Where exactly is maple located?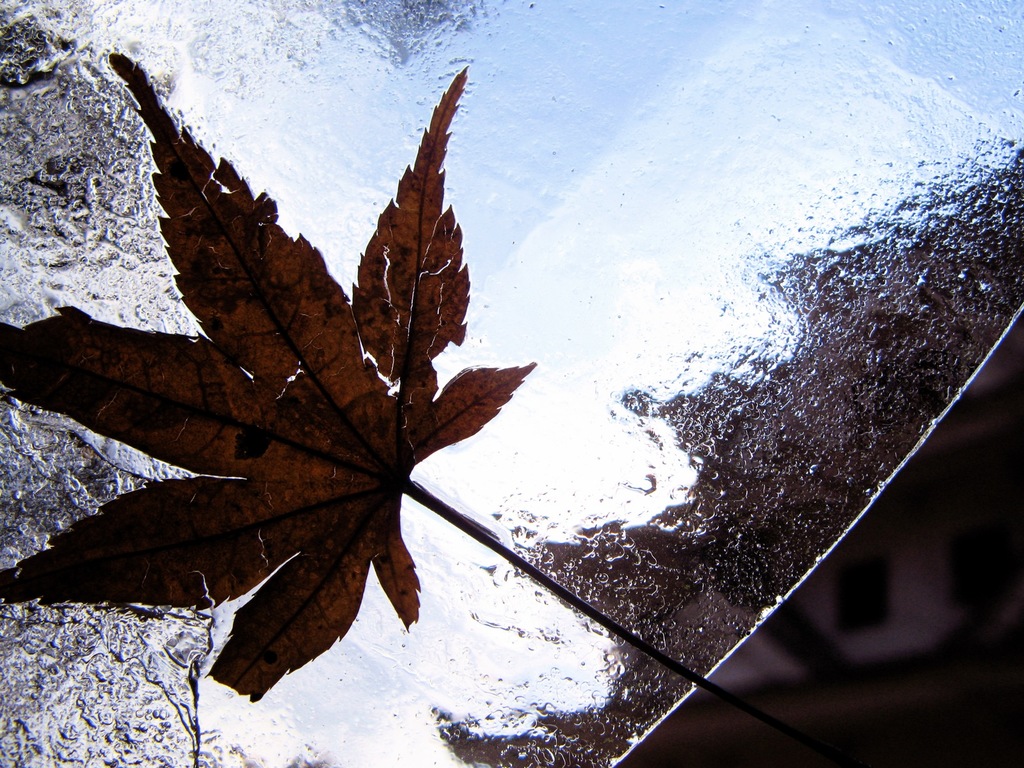
Its bounding box is box=[13, 82, 616, 644].
